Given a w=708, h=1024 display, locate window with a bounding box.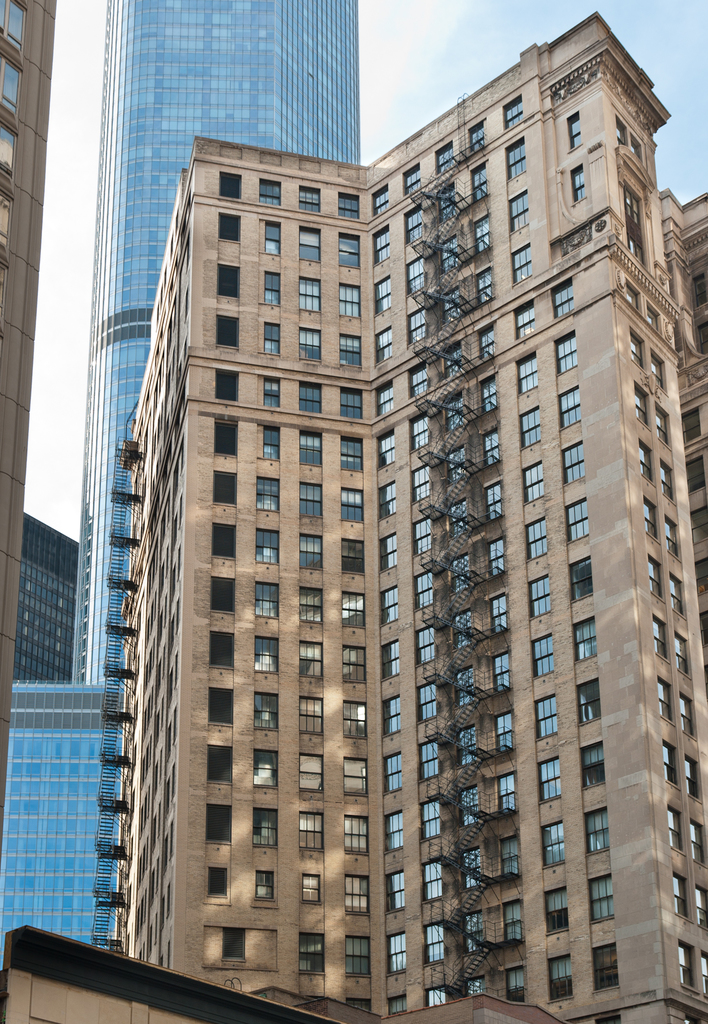
Located: left=300, top=874, right=317, bottom=903.
